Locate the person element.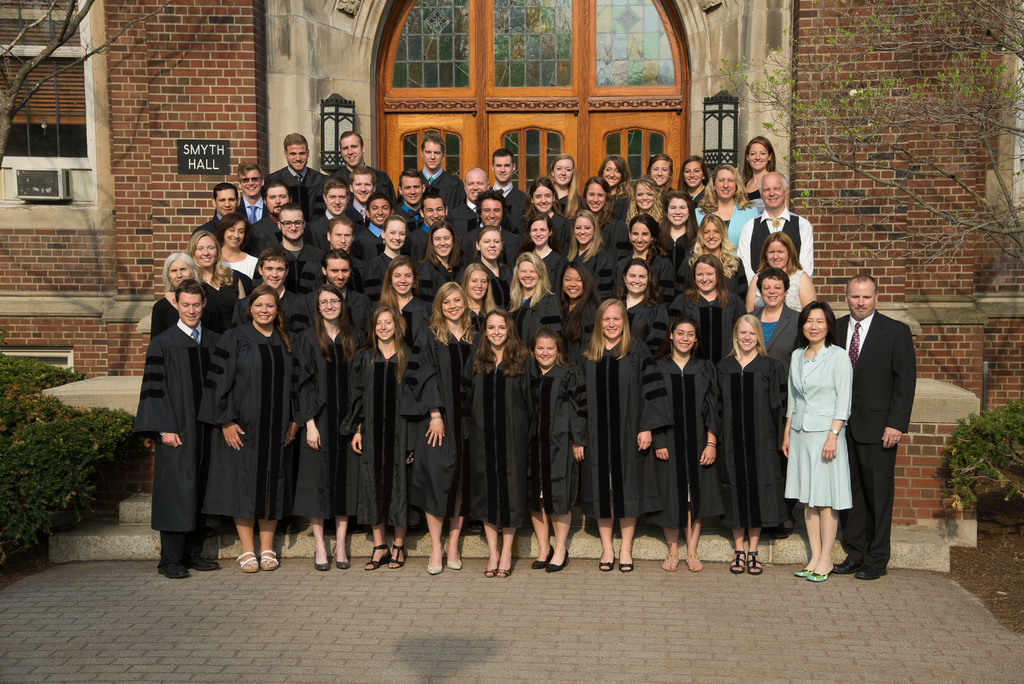
Element bbox: BBox(737, 173, 811, 279).
